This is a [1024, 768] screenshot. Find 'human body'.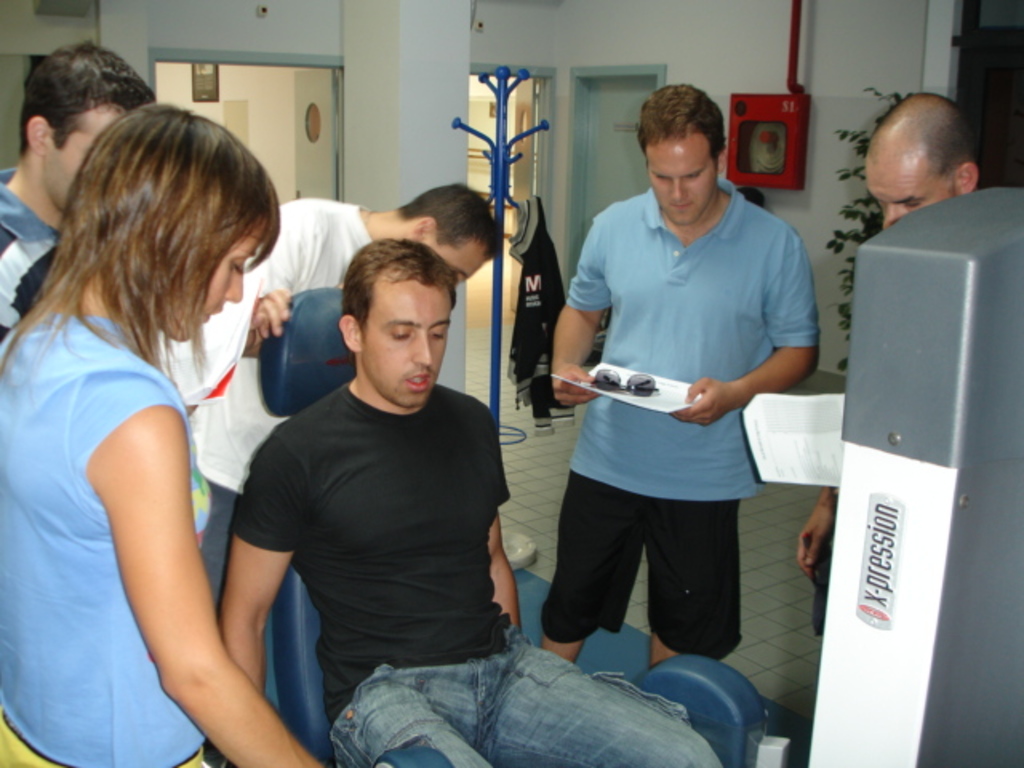
Bounding box: x1=536, y1=189, x2=819, y2=667.
